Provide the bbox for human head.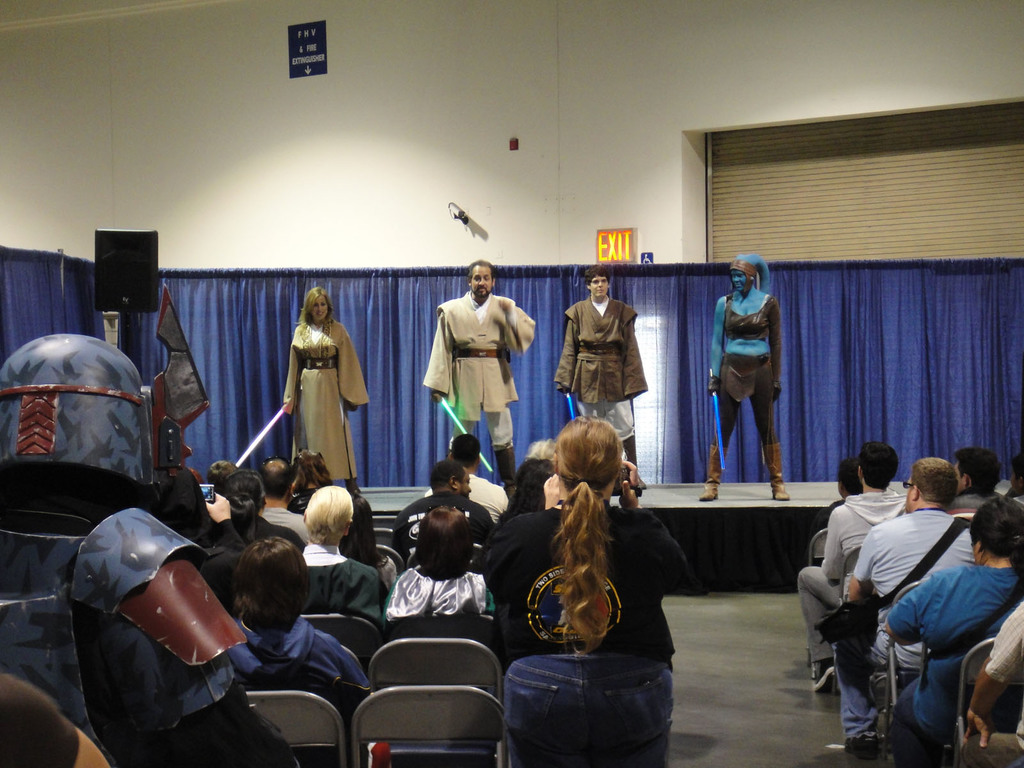
303,485,355,547.
